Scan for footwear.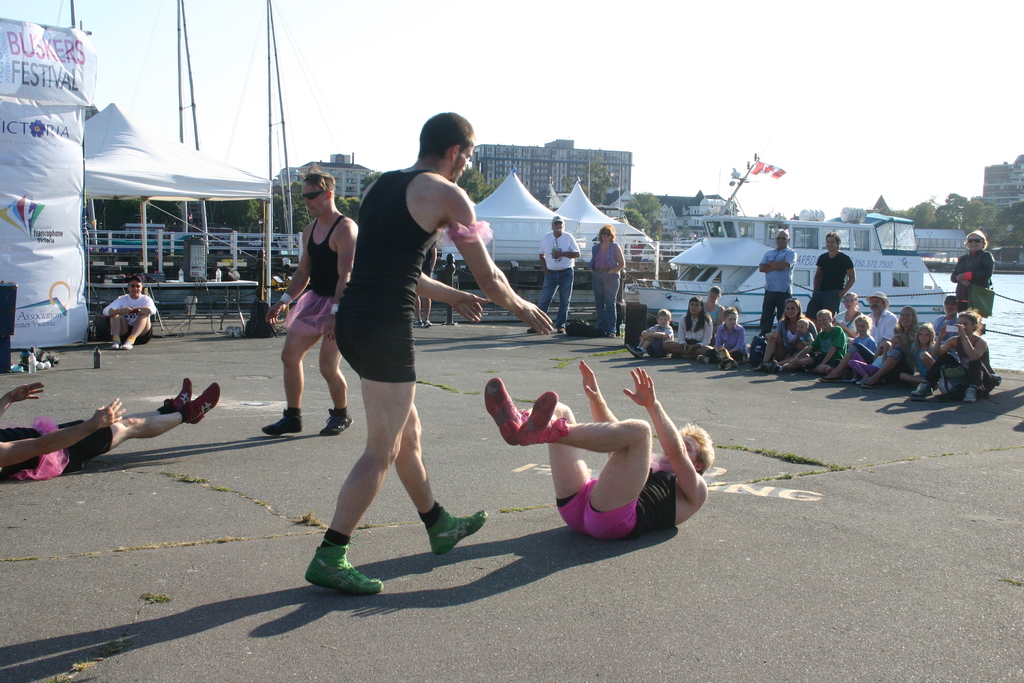
Scan result: {"x1": 765, "y1": 360, "x2": 783, "y2": 375}.
